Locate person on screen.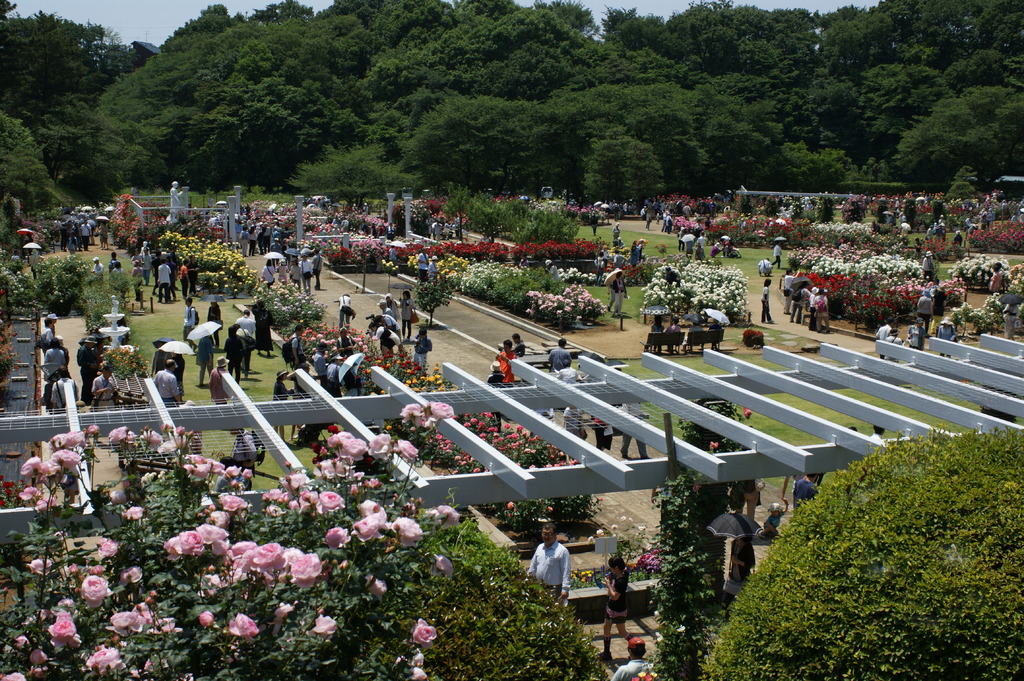
On screen at 372,326,402,359.
